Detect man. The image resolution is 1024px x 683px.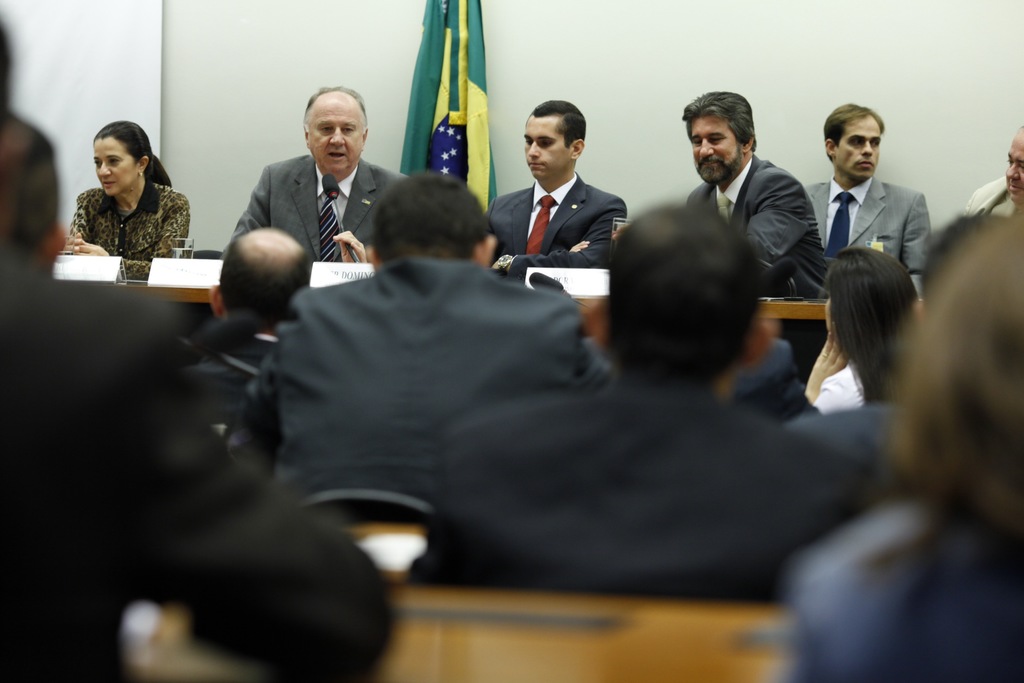
box=[0, 118, 406, 682].
